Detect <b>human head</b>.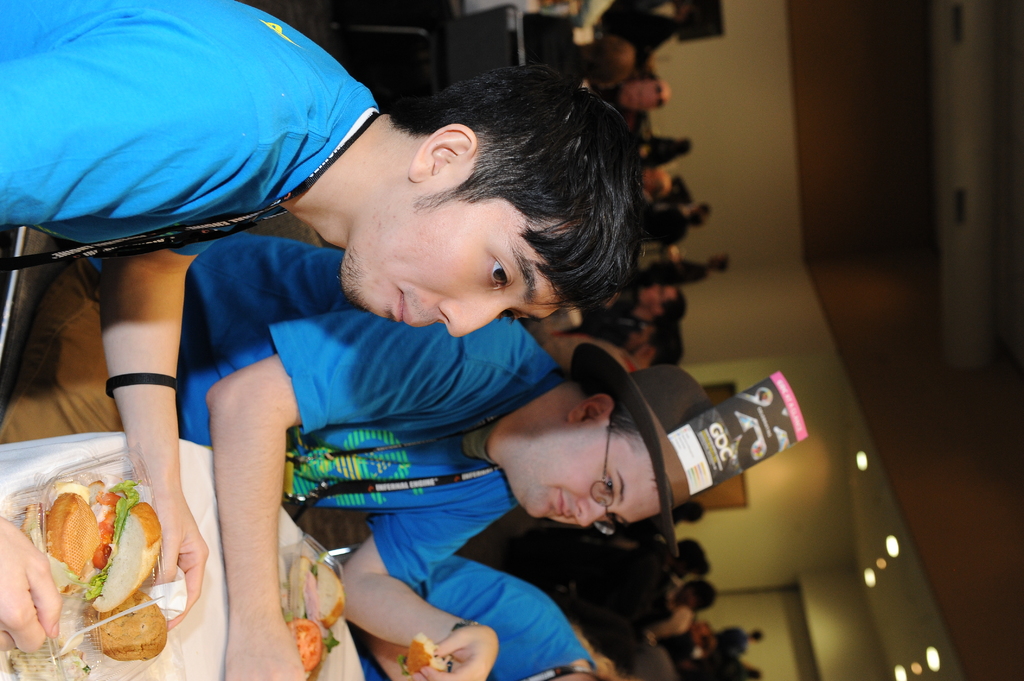
Detected at left=676, top=501, right=705, bottom=528.
